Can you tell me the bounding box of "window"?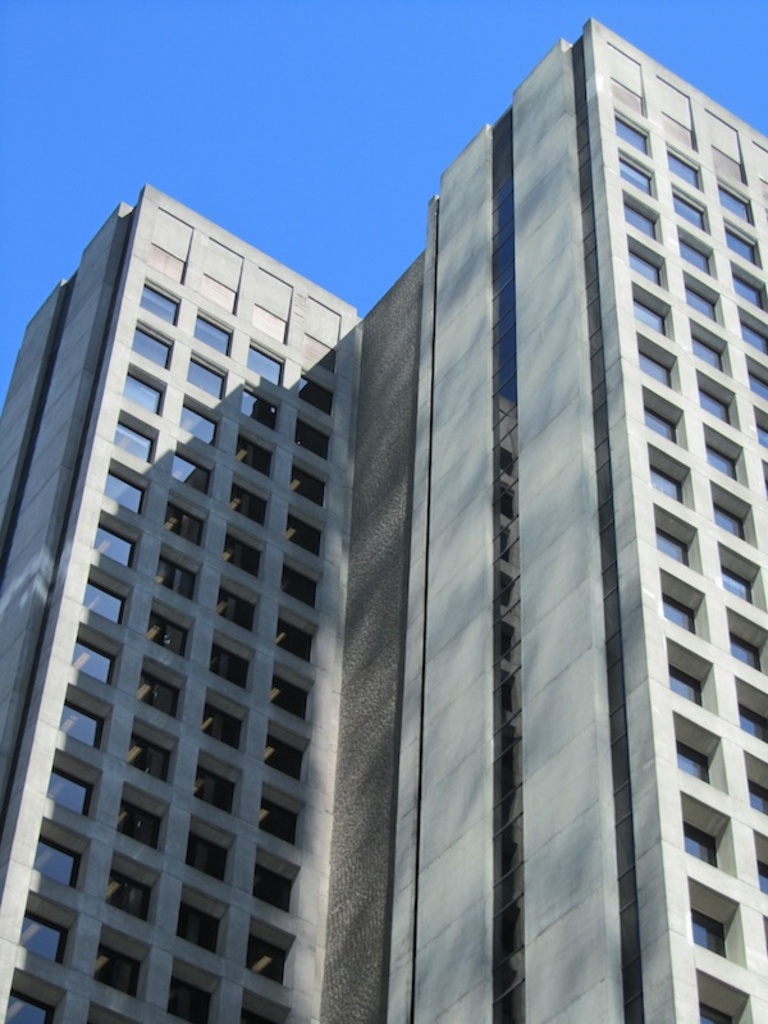
47,753,101,818.
